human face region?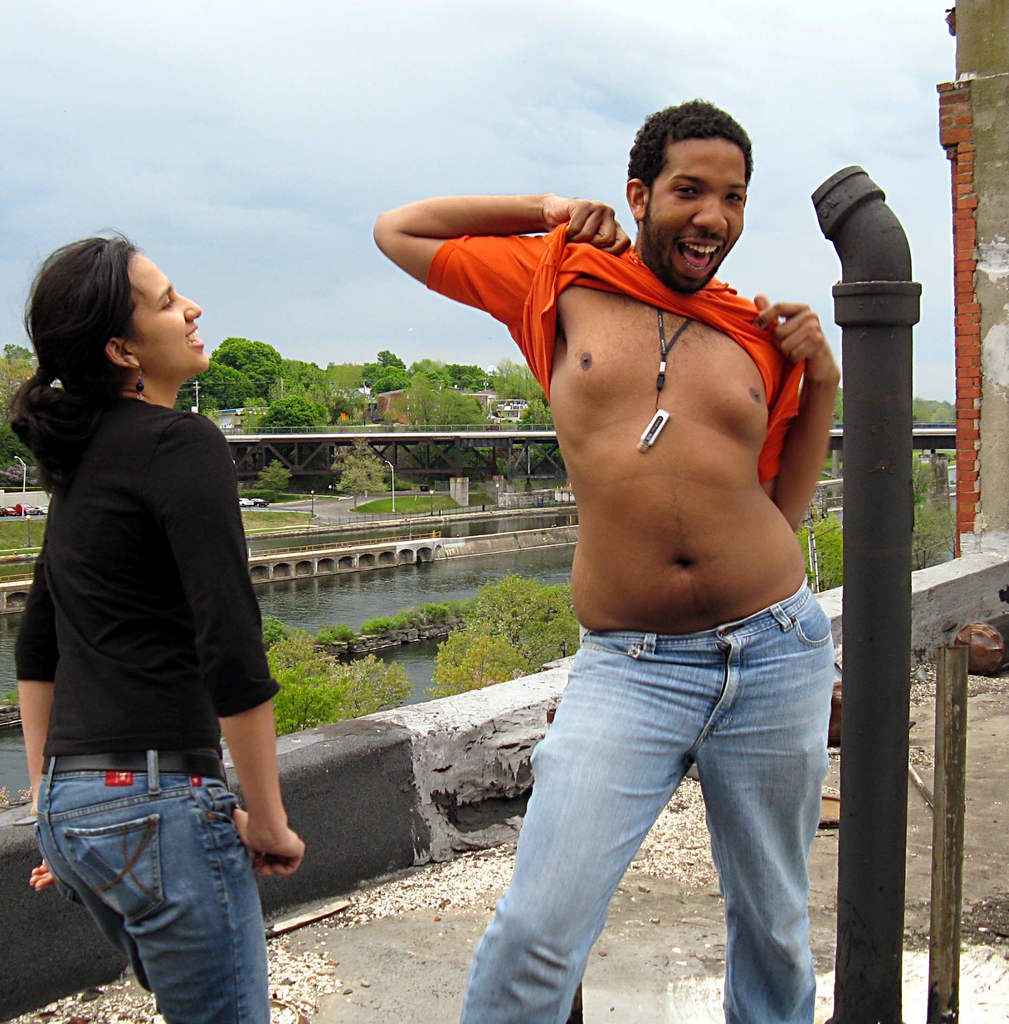
x1=640 y1=134 x2=738 y2=294
